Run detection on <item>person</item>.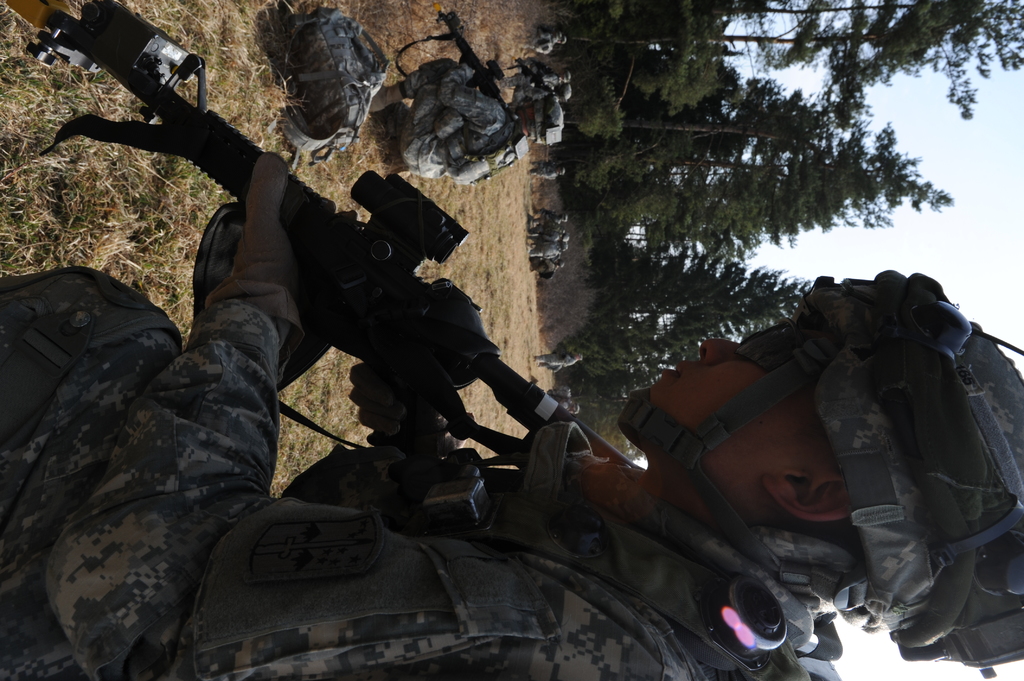
Result: Rect(537, 353, 588, 368).
